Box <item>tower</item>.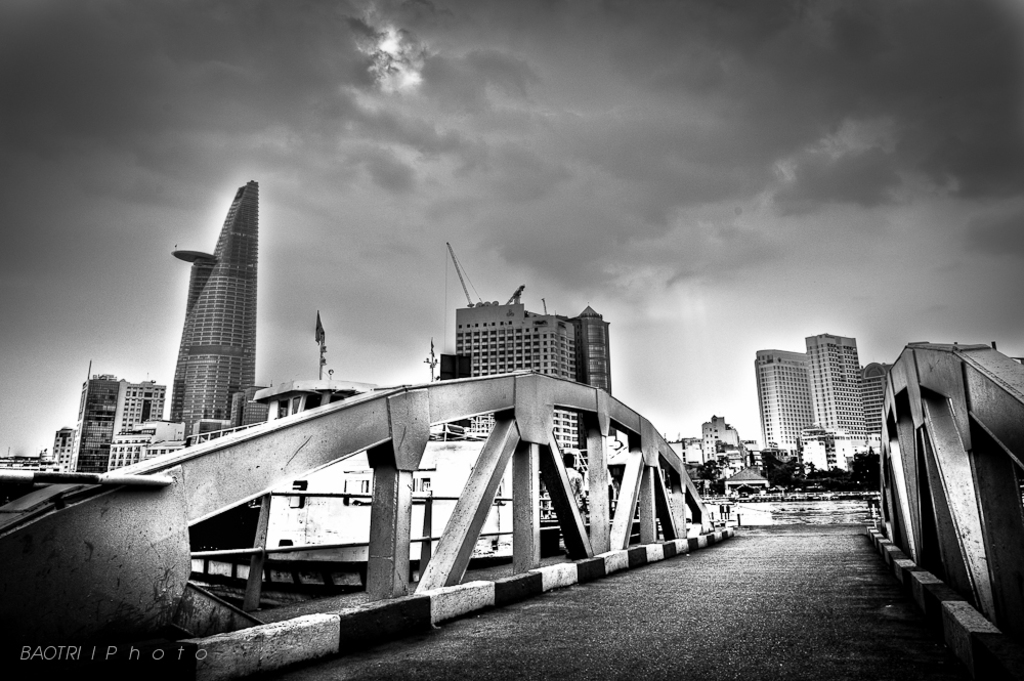
pyautogui.locateOnScreen(103, 373, 170, 479).
